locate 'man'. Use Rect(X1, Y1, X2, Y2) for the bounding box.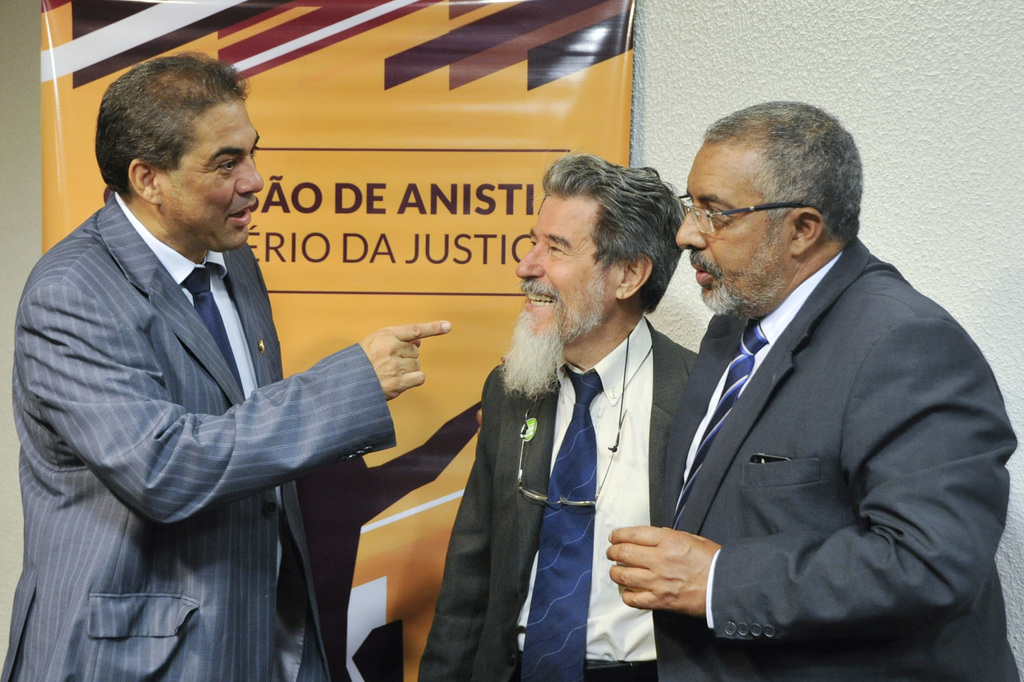
Rect(419, 147, 716, 681).
